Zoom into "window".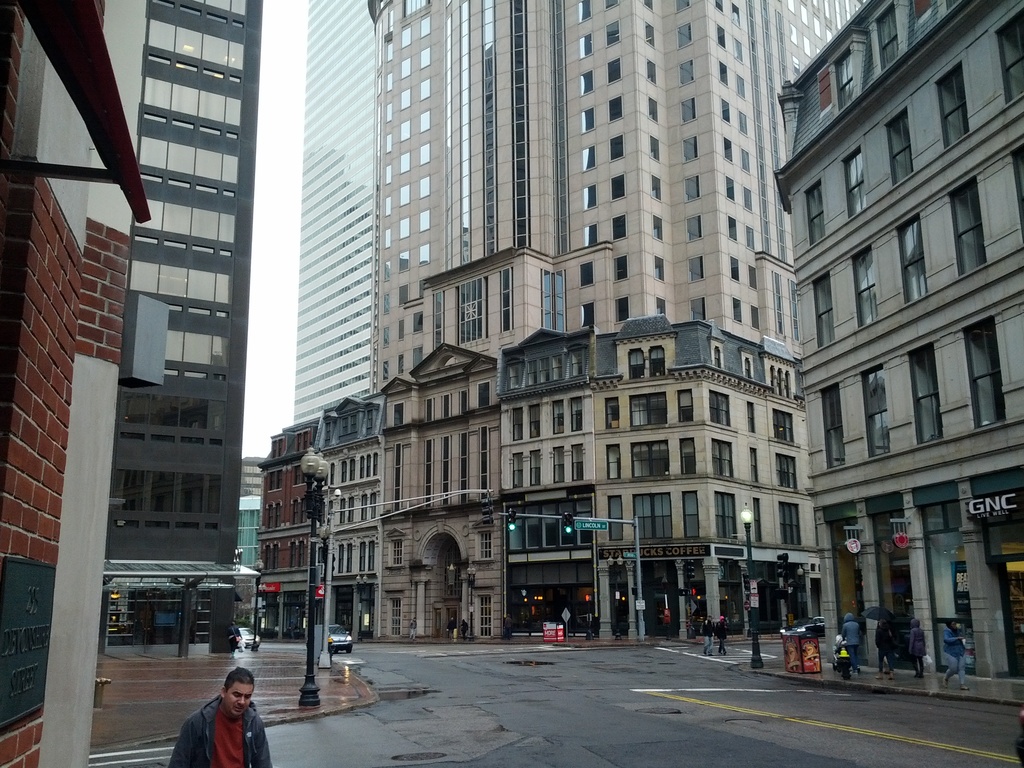
Zoom target: x1=109, y1=468, x2=217, y2=529.
